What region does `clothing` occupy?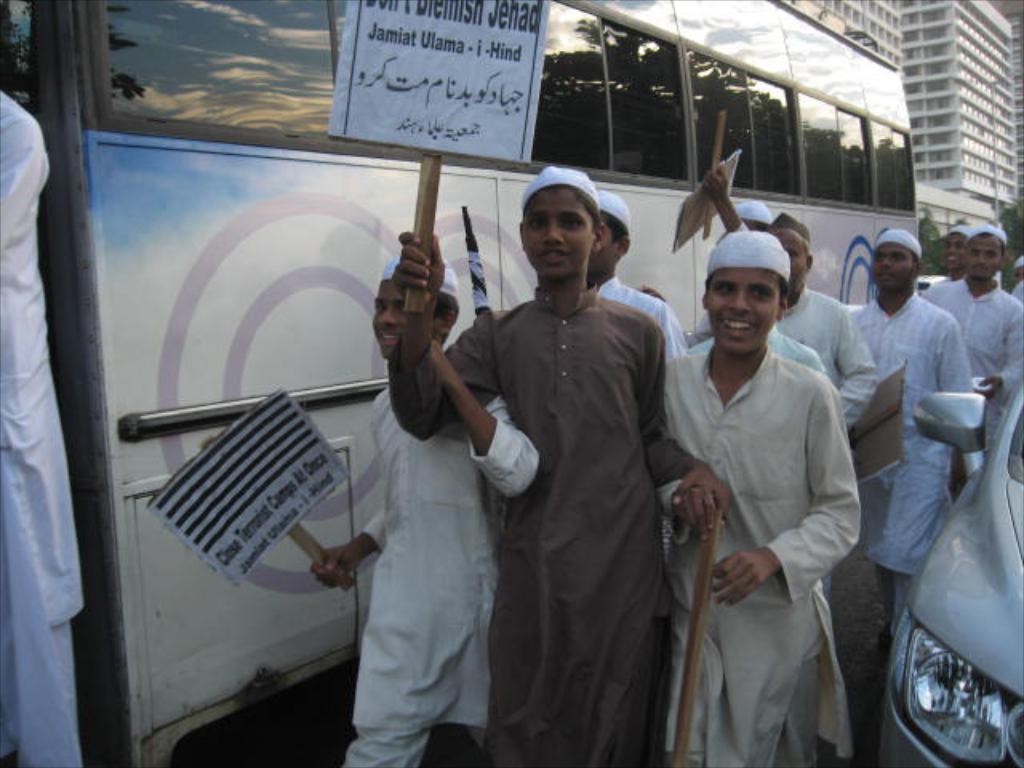
x1=387 y1=285 x2=702 y2=766.
